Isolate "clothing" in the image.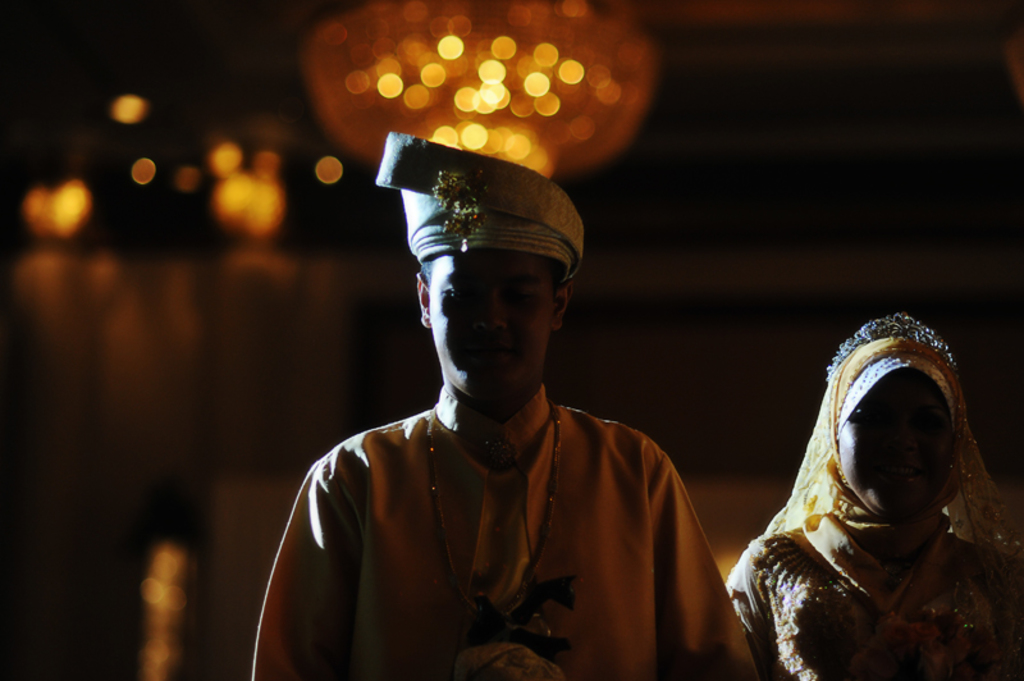
Isolated region: pyautogui.locateOnScreen(250, 397, 755, 680).
